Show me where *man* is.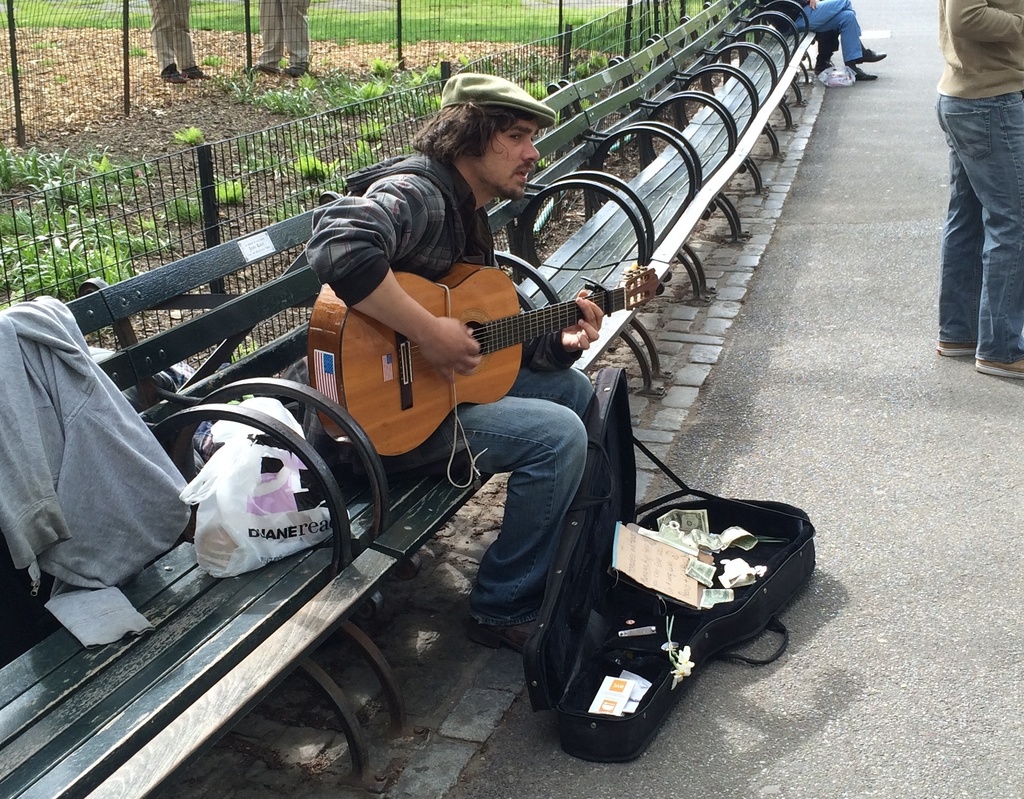
*man* is at [x1=919, y1=0, x2=1023, y2=378].
